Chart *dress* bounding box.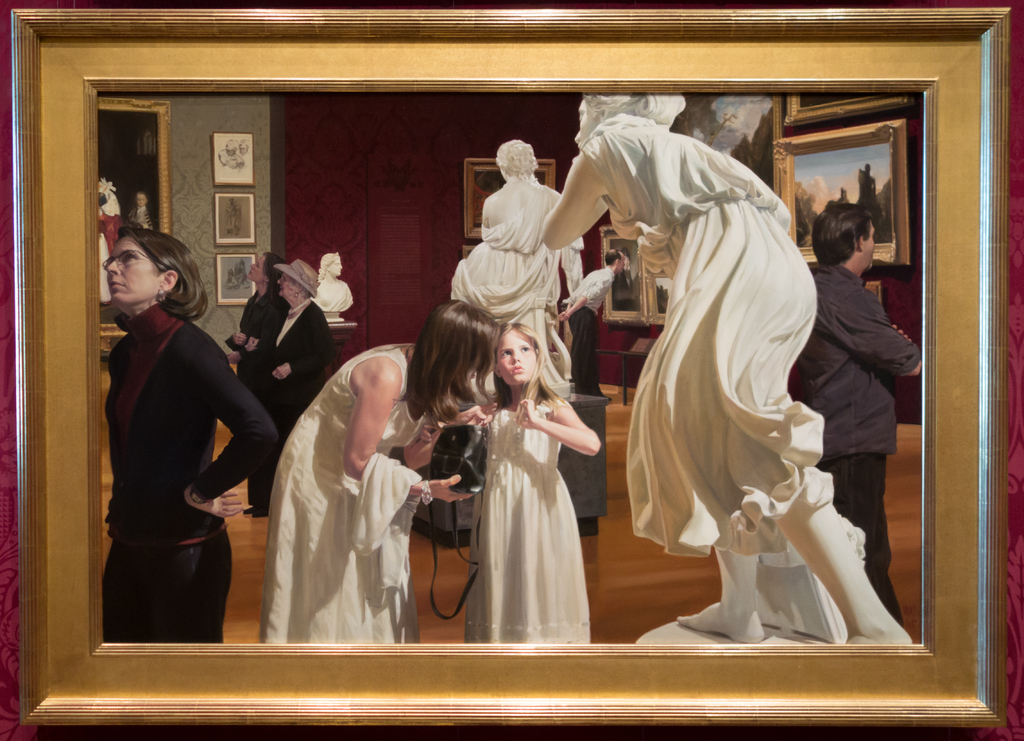
Charted: left=266, top=338, right=422, bottom=649.
